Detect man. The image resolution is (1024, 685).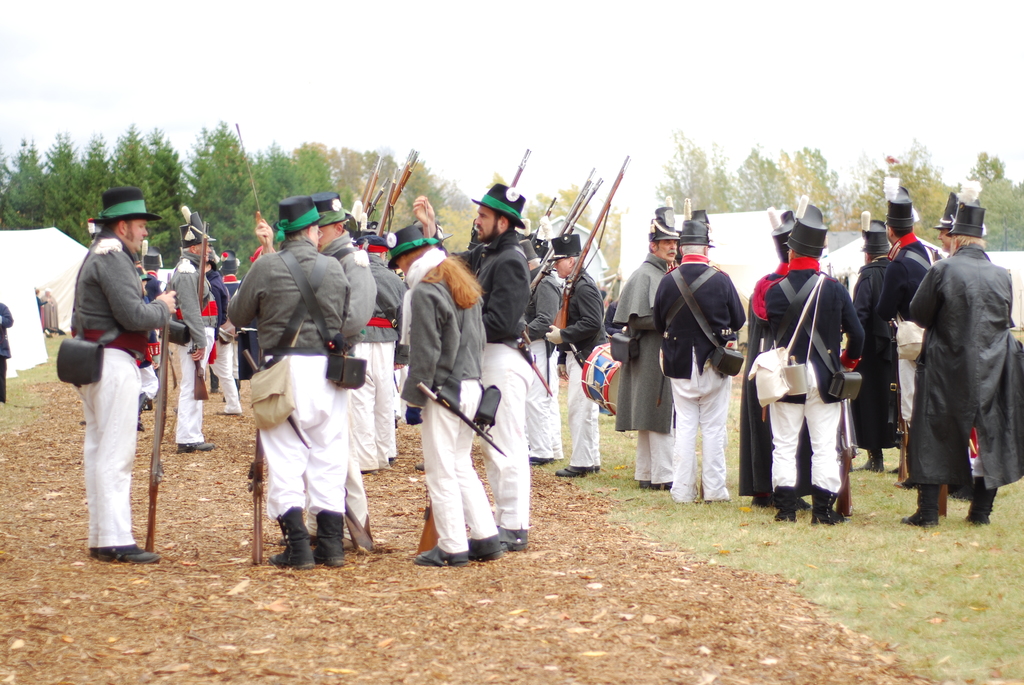
box(133, 253, 158, 430).
